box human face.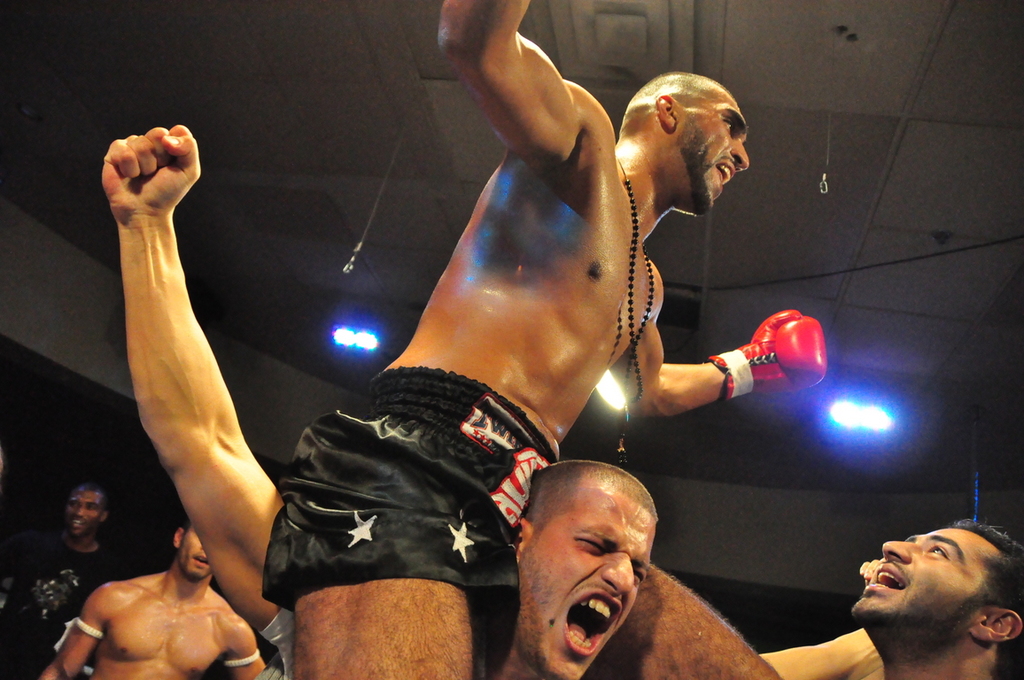
180, 525, 210, 582.
